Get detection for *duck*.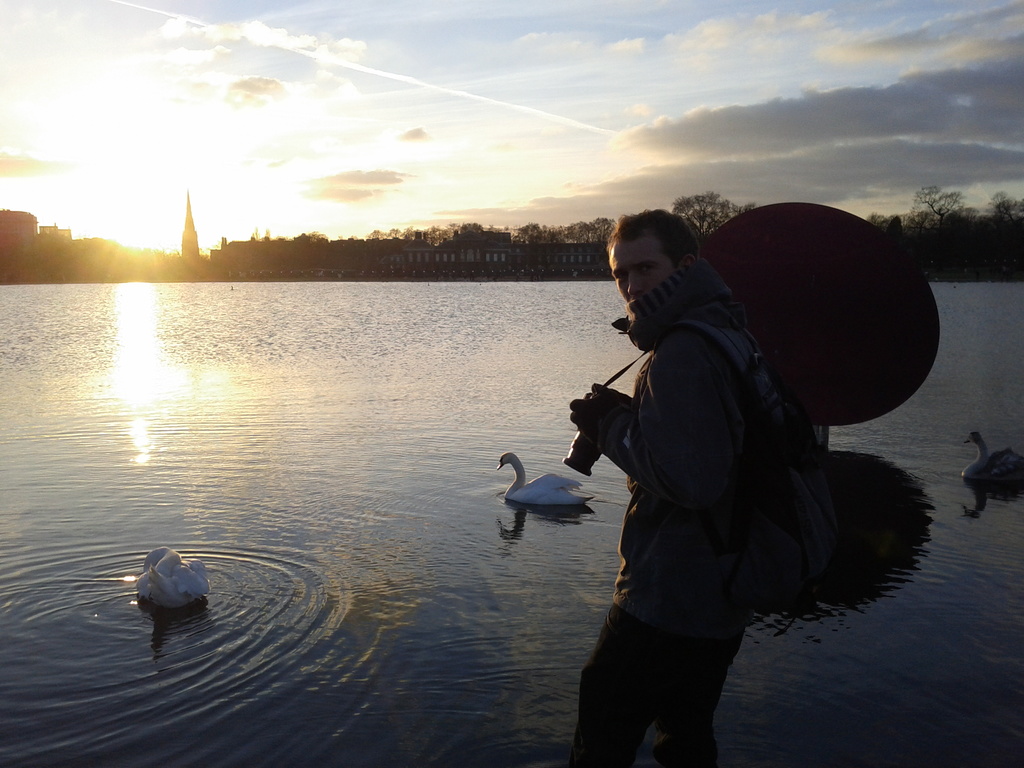
Detection: 493/451/592/515.
